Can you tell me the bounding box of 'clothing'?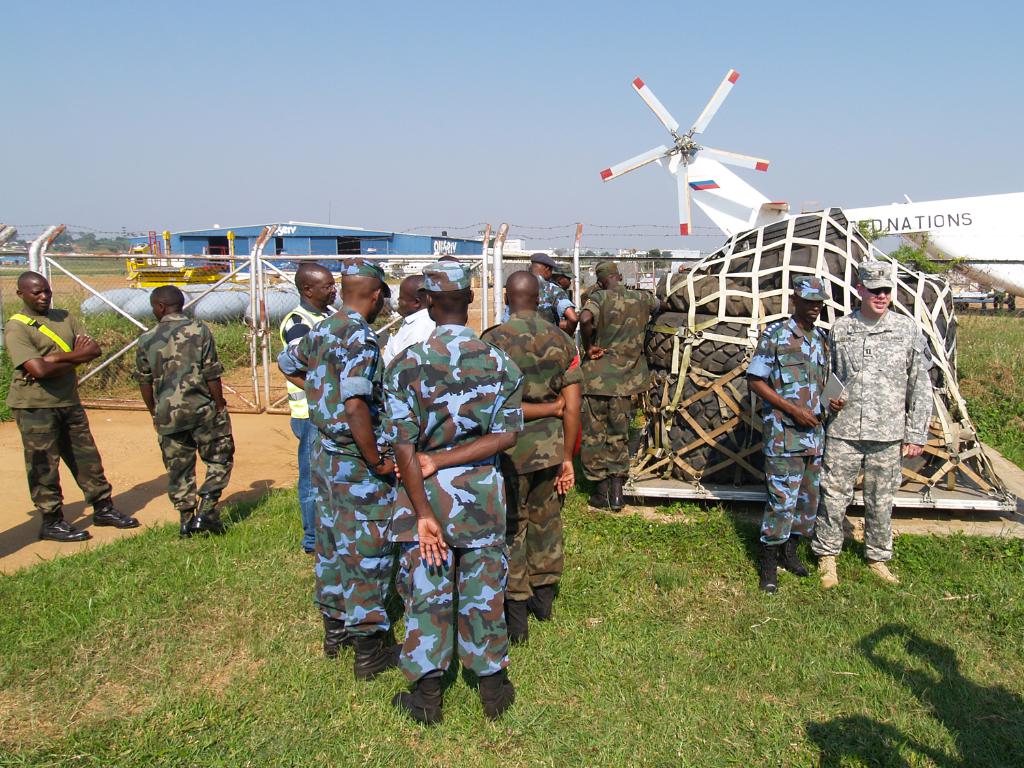
crop(572, 289, 680, 489).
